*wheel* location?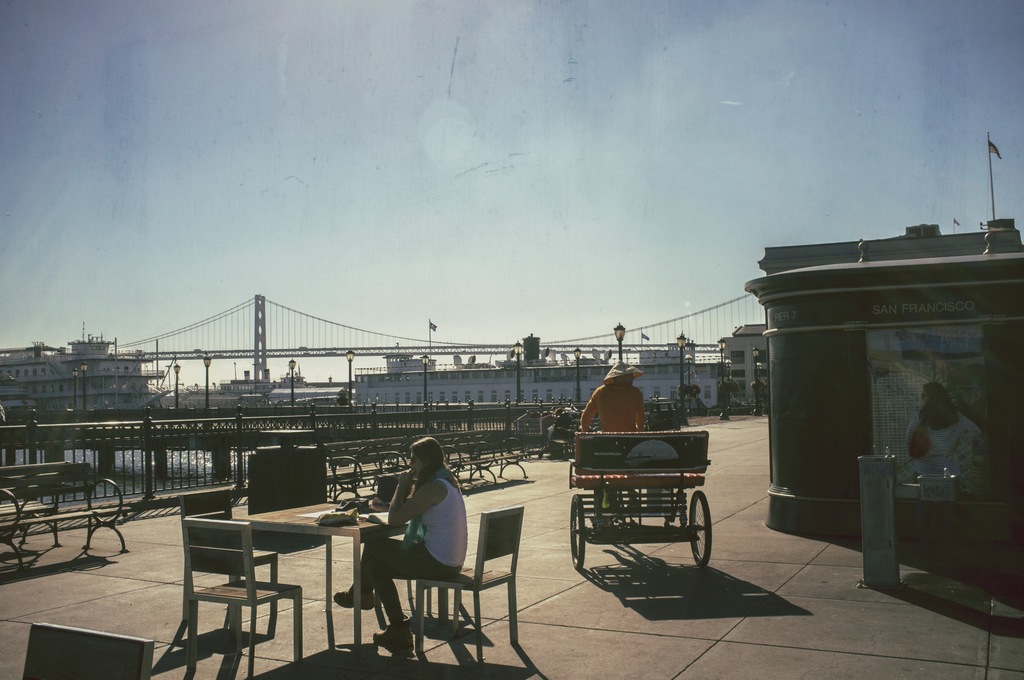
{"left": 570, "top": 496, "right": 590, "bottom": 574}
